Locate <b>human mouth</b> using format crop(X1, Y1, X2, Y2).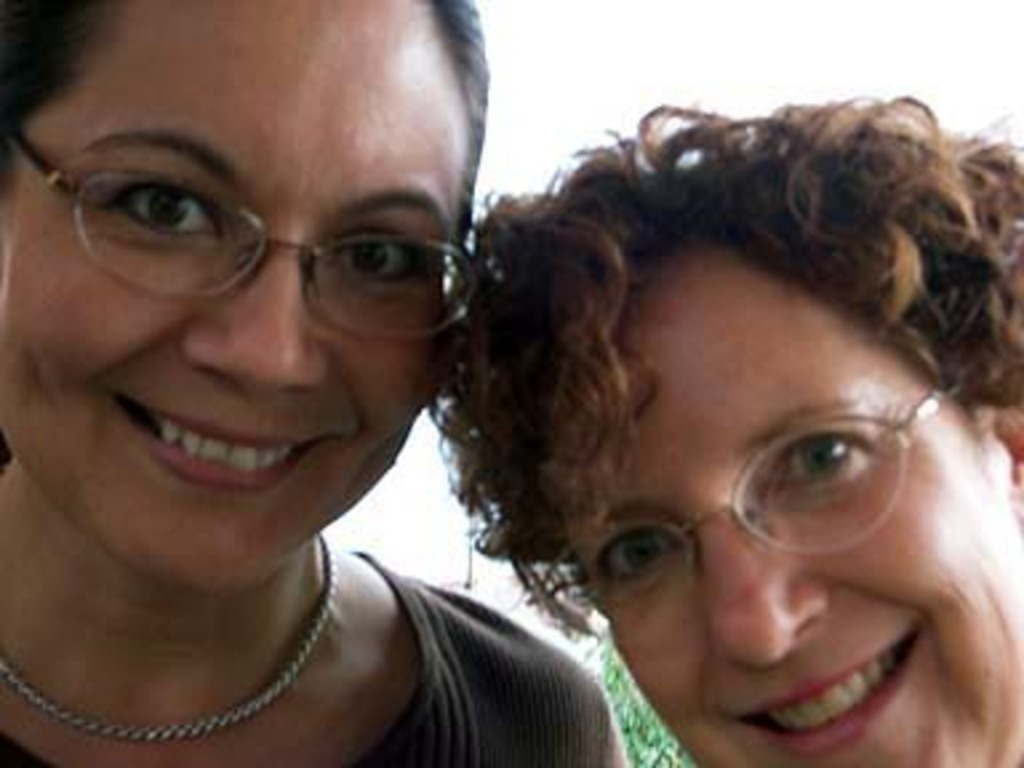
crop(720, 619, 925, 749).
